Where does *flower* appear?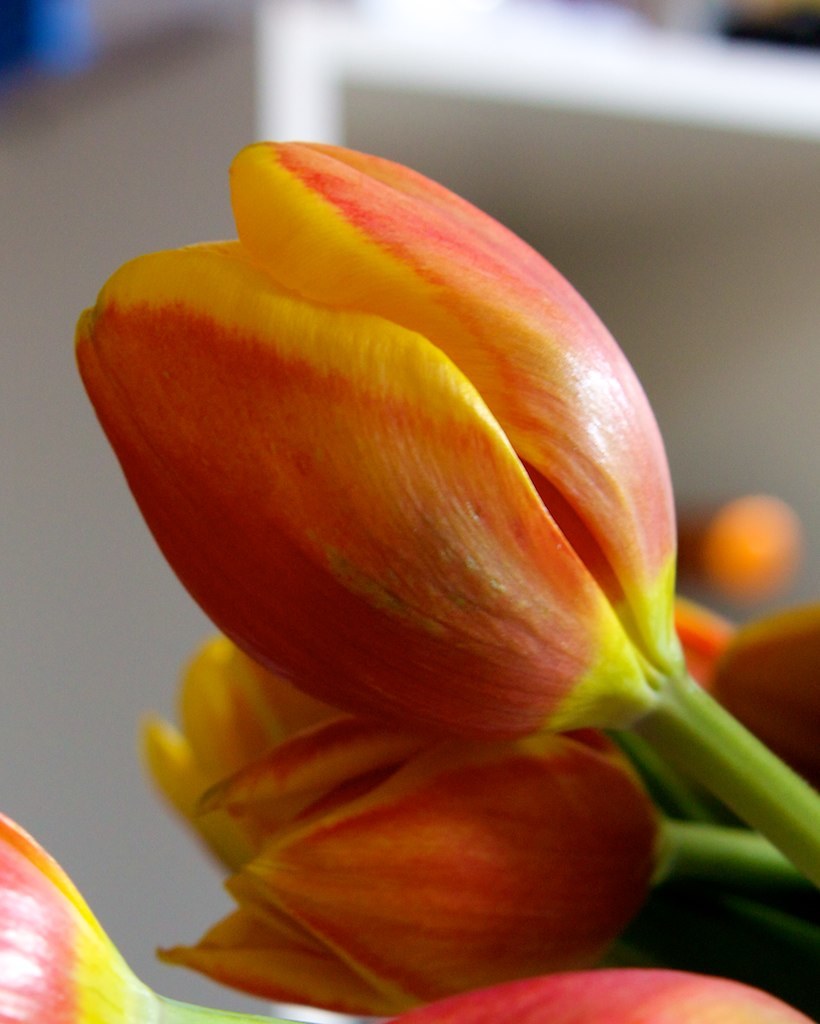
Appears at left=0, top=813, right=148, bottom=1023.
